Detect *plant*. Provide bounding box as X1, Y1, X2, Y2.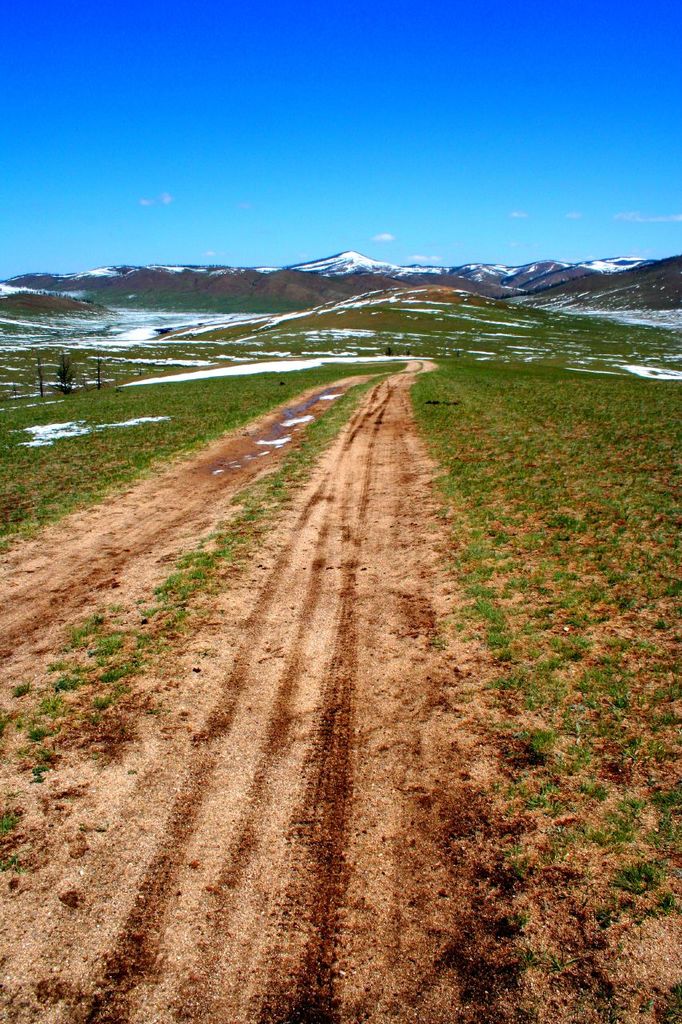
38, 746, 50, 761.
